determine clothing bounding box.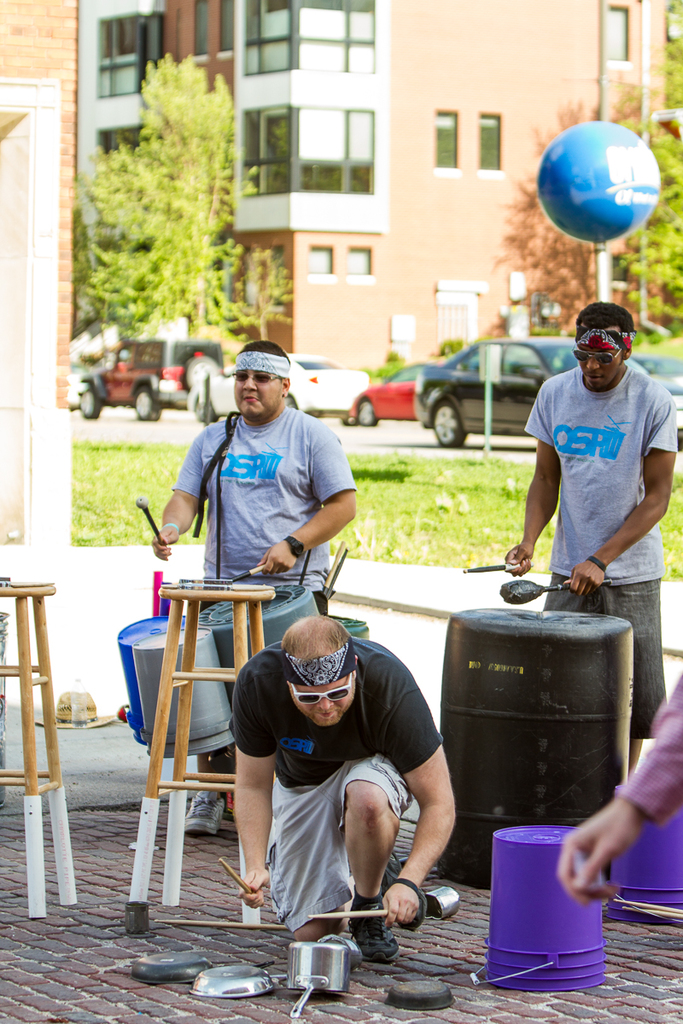
Determined: detection(172, 406, 358, 623).
